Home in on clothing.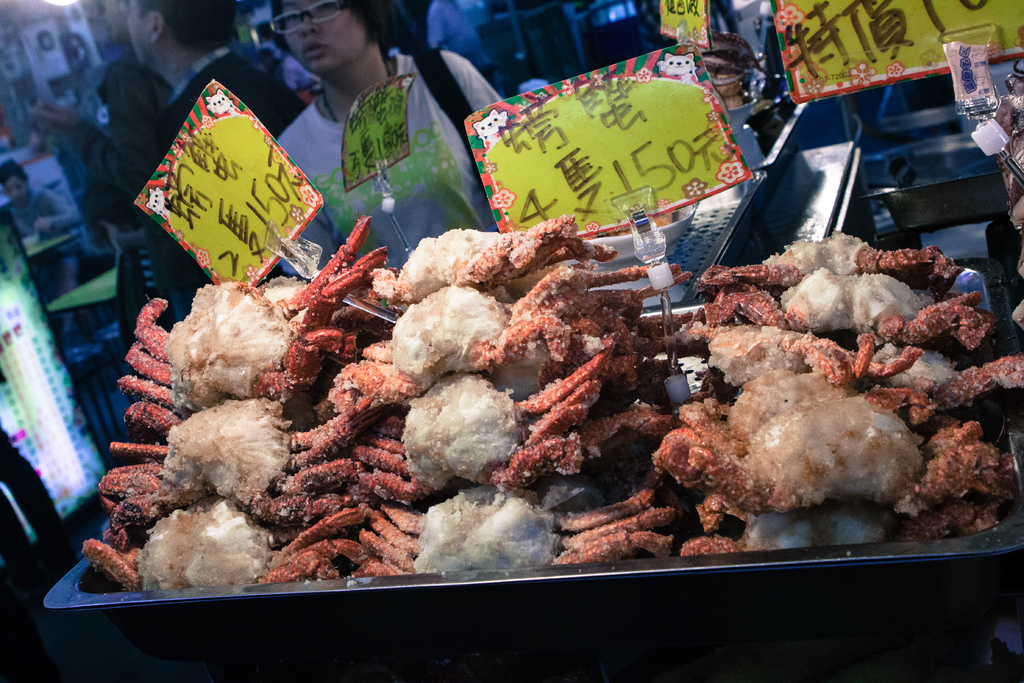
Homed in at select_region(82, 46, 298, 324).
